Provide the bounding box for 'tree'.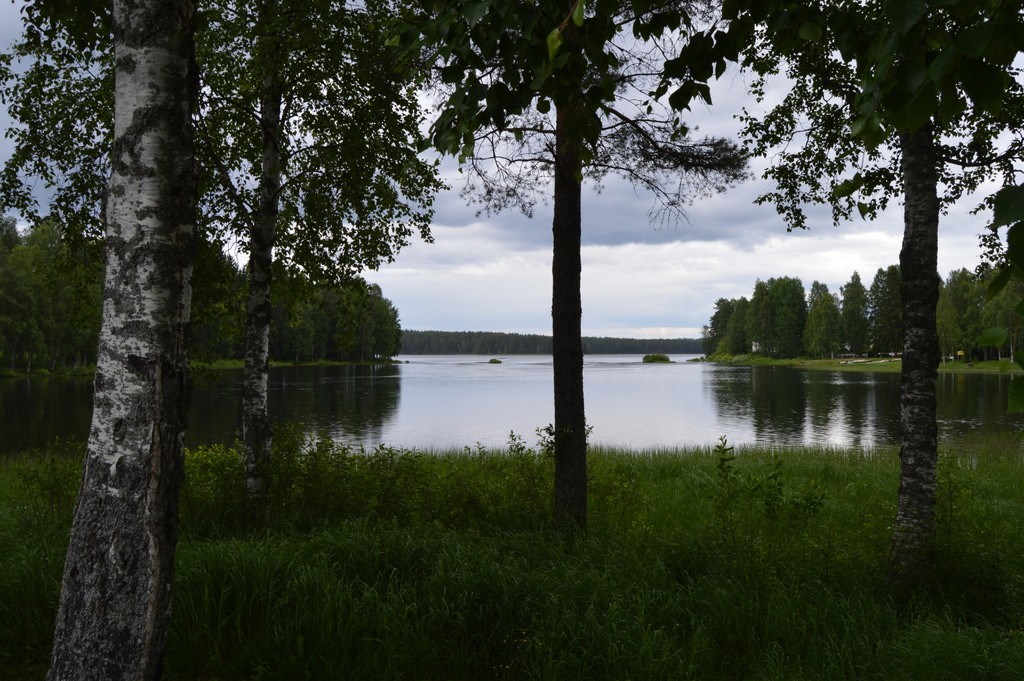
{"x1": 659, "y1": 0, "x2": 1023, "y2": 593}.
